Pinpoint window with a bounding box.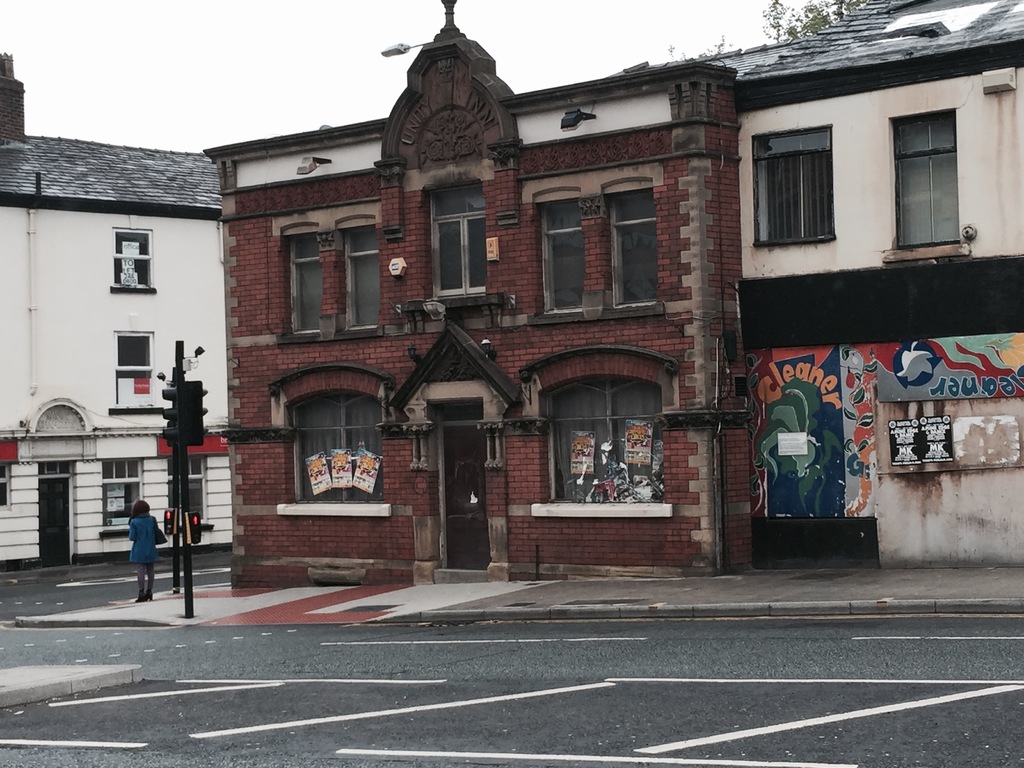
[166,458,214,531].
